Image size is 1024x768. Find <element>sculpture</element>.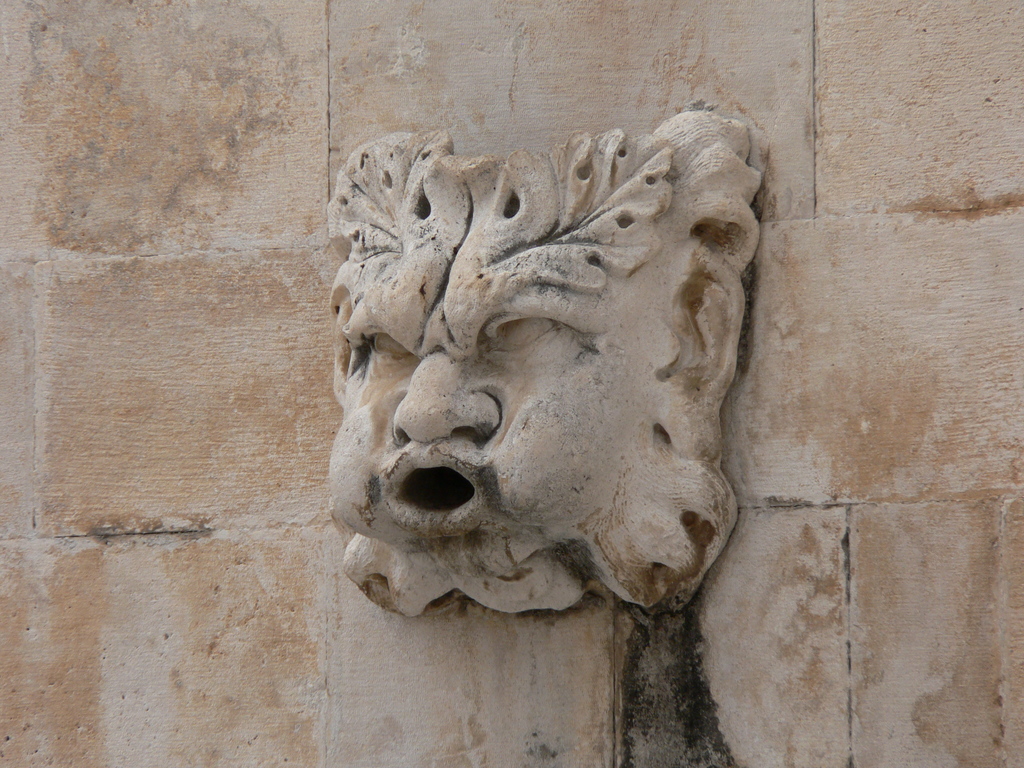
[left=289, top=175, right=728, bottom=620].
